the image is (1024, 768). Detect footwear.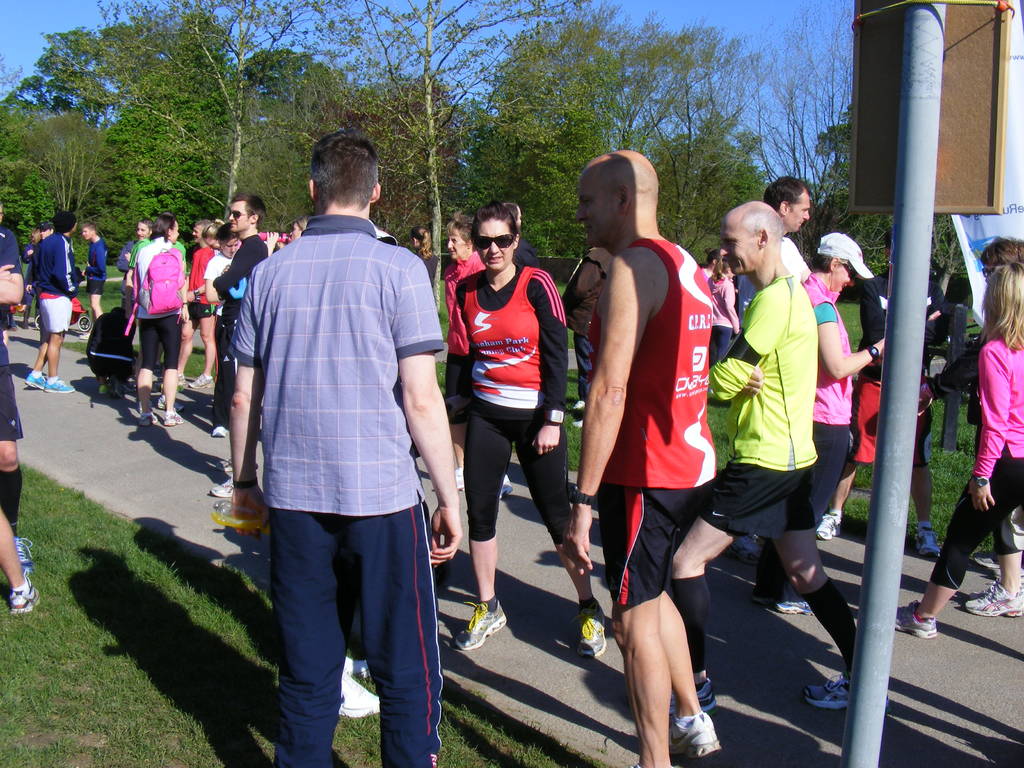
Detection: x1=13, y1=535, x2=34, y2=575.
